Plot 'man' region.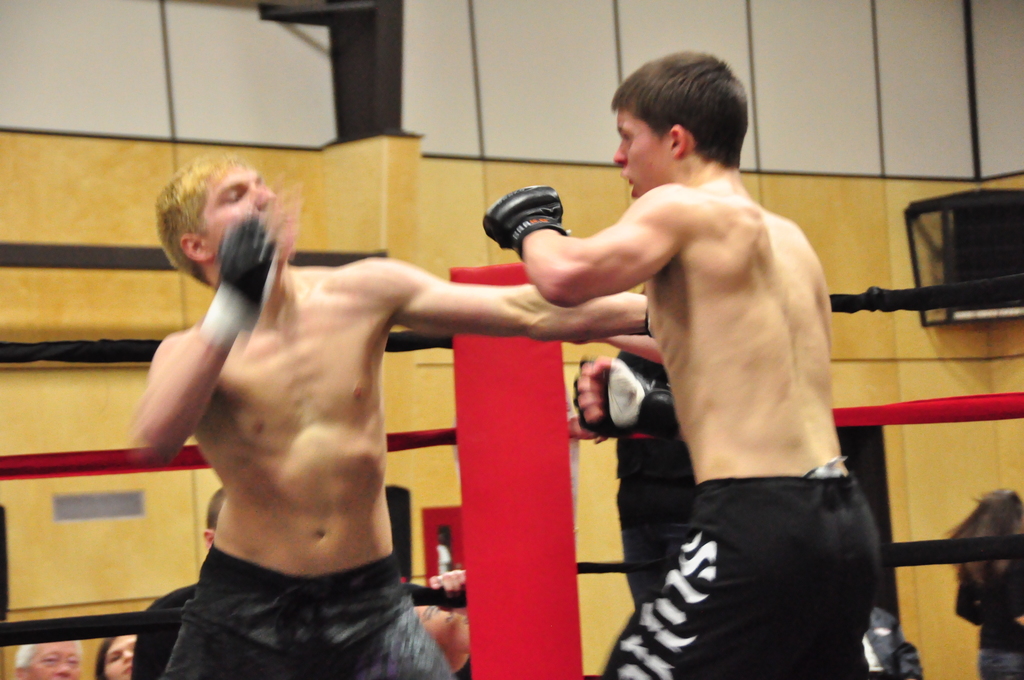
Plotted at 136, 143, 650, 679.
